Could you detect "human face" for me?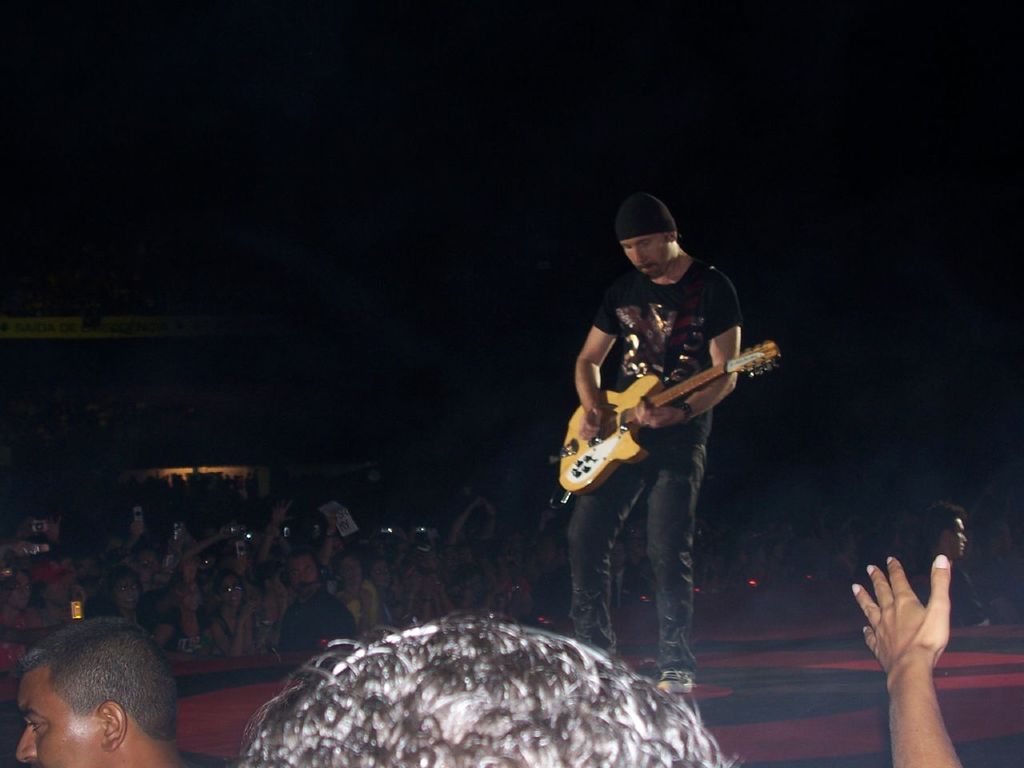
Detection result: 13/570/30/611.
